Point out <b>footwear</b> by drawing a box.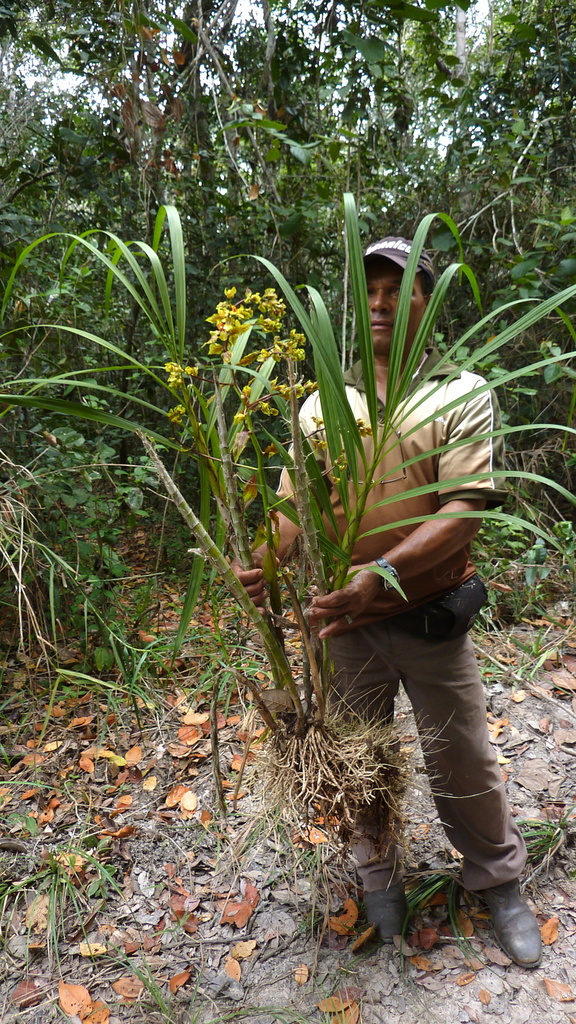
select_region(361, 886, 413, 947).
